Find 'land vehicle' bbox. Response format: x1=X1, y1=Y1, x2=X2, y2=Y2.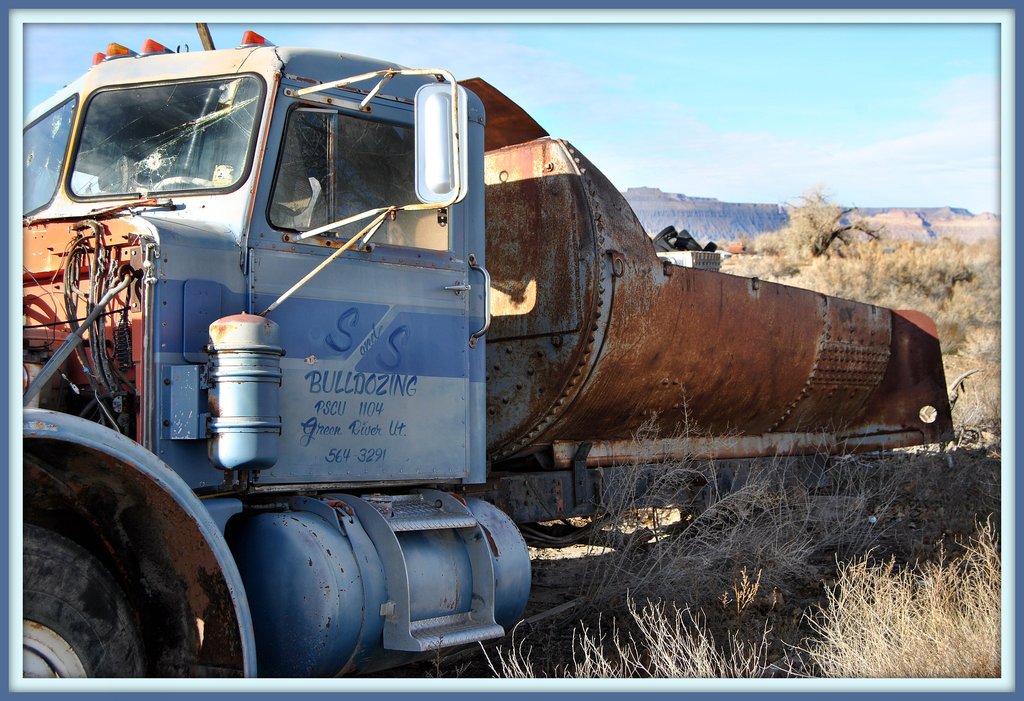
x1=51, y1=45, x2=942, y2=664.
